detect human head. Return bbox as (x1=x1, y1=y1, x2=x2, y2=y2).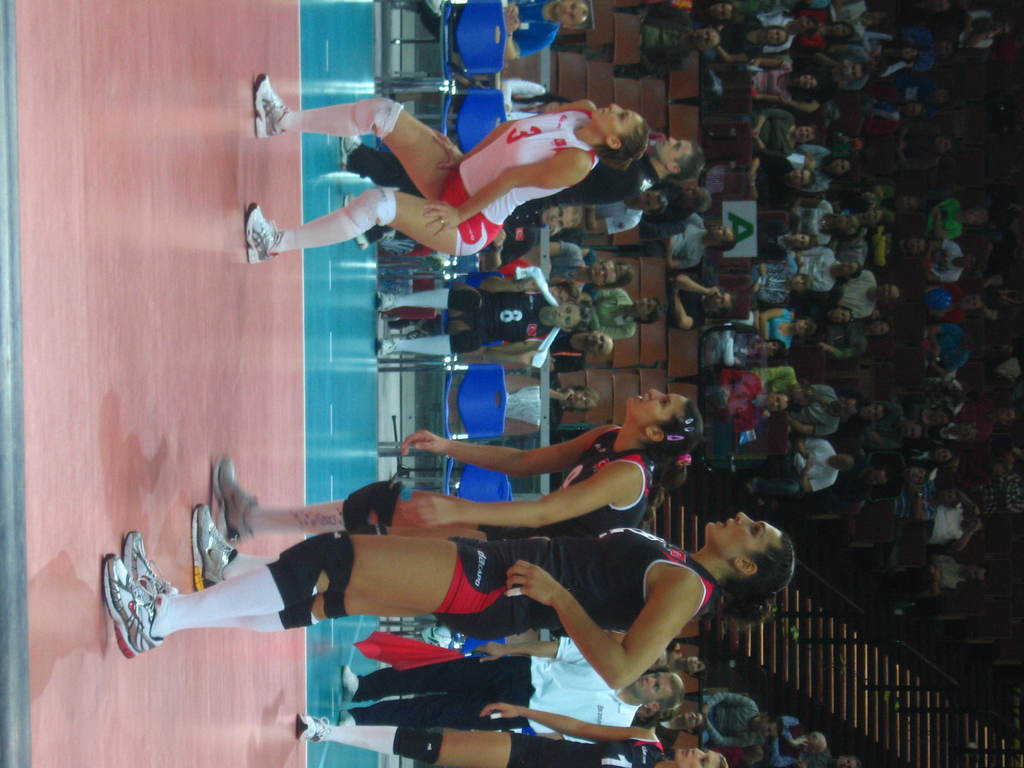
(x1=571, y1=387, x2=601, y2=410).
